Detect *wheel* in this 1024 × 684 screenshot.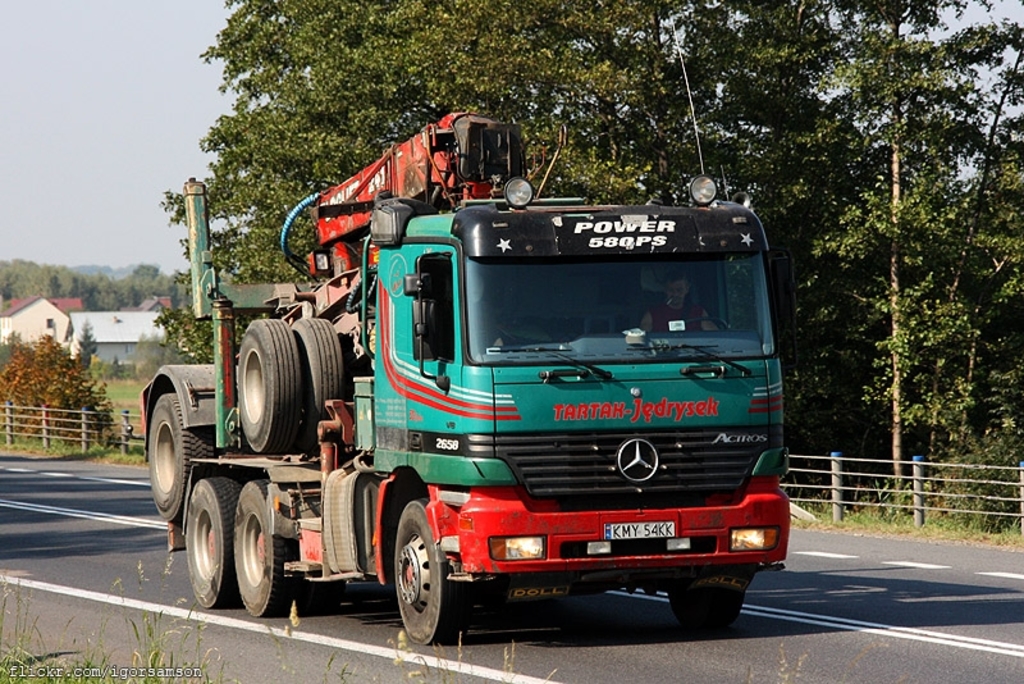
Detection: x1=147 y1=393 x2=216 y2=520.
